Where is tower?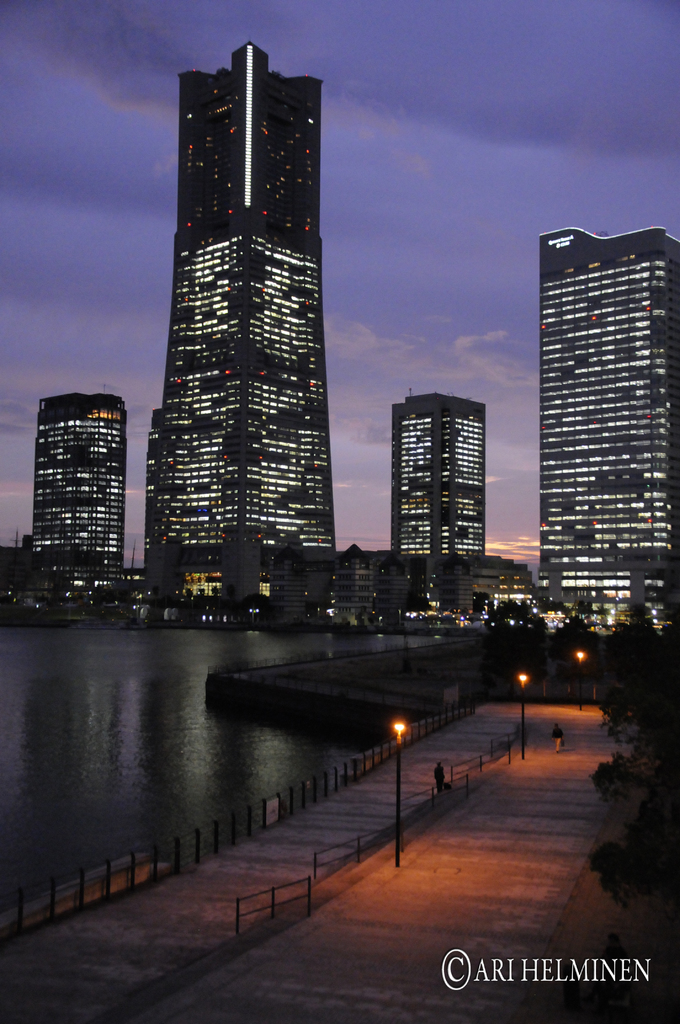
(x1=145, y1=405, x2=161, y2=563).
